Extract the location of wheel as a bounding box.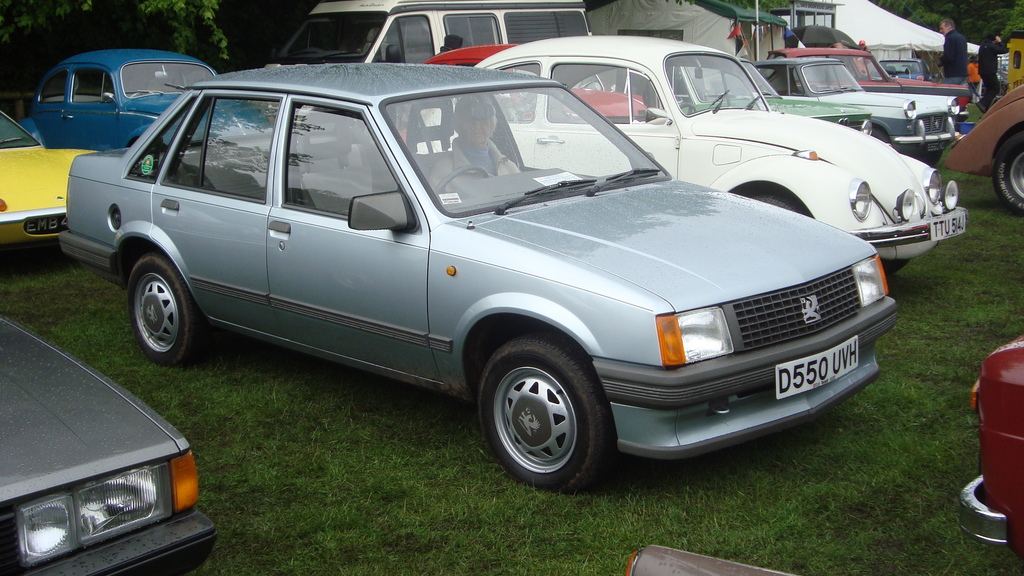
(993,127,1023,210).
